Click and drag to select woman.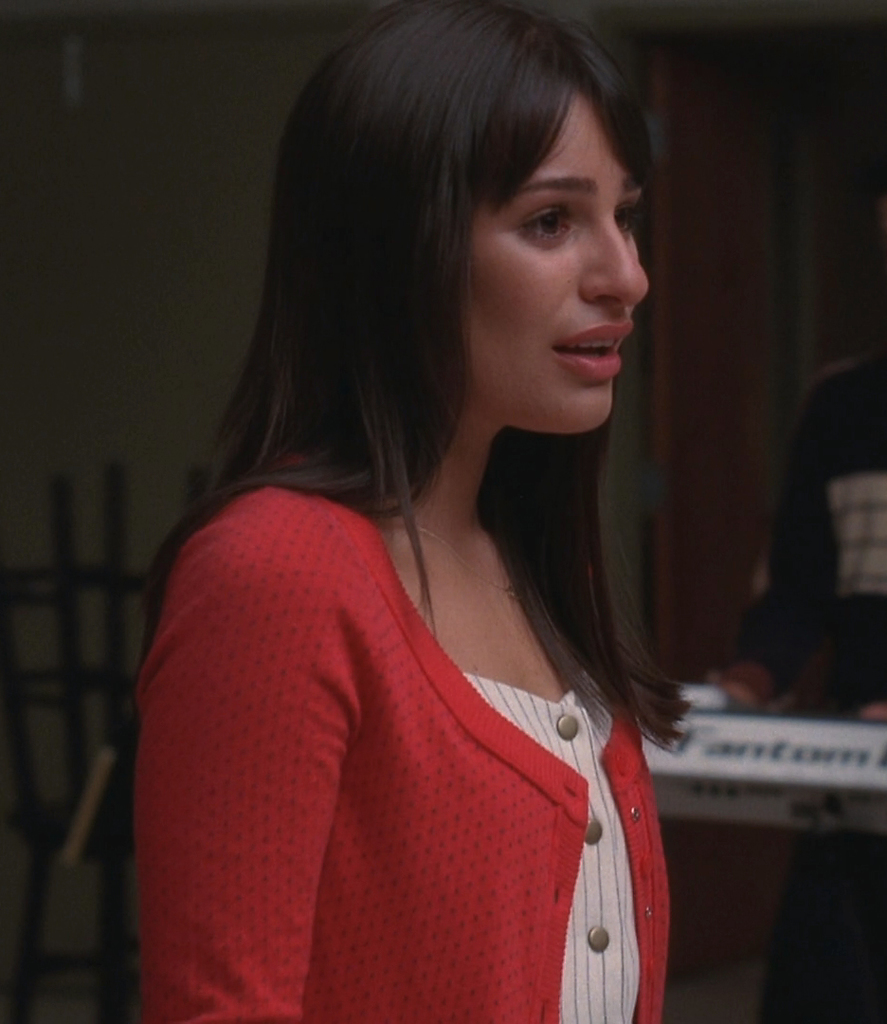
Selection: (92,16,778,1003).
